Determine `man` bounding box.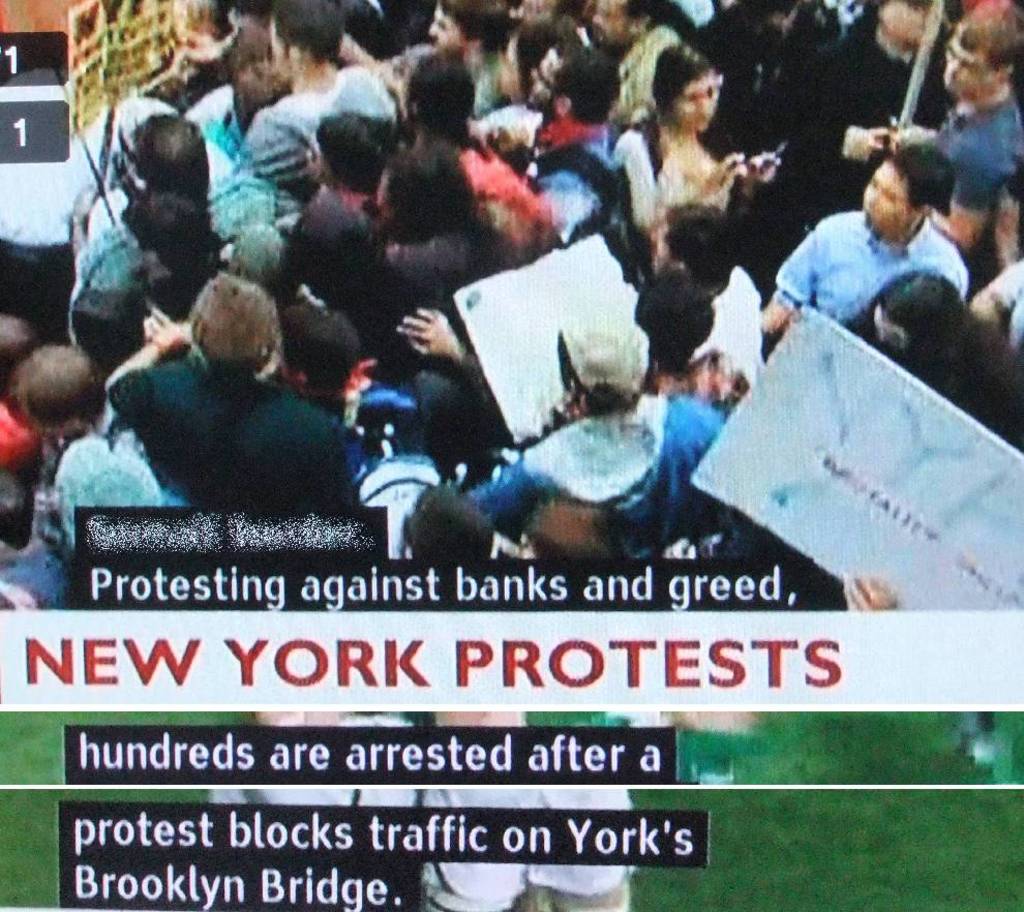
Determined: left=101, top=271, right=365, bottom=503.
